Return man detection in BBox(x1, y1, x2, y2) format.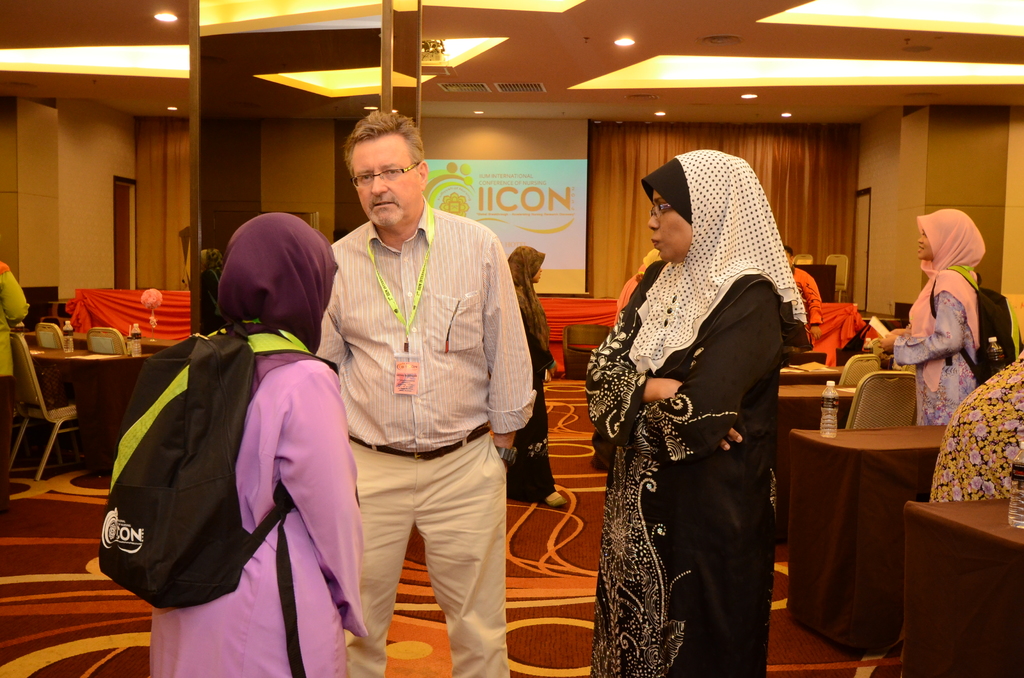
BBox(308, 102, 540, 677).
